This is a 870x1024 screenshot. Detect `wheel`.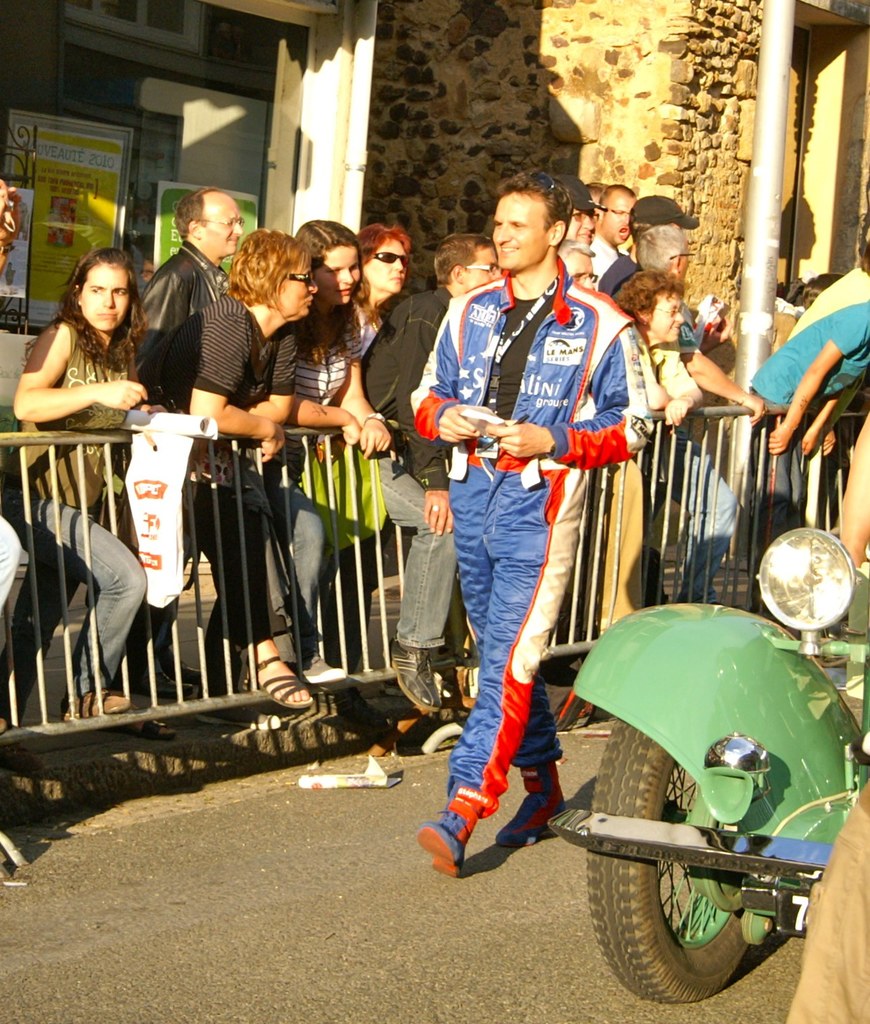
box=[603, 745, 788, 992].
